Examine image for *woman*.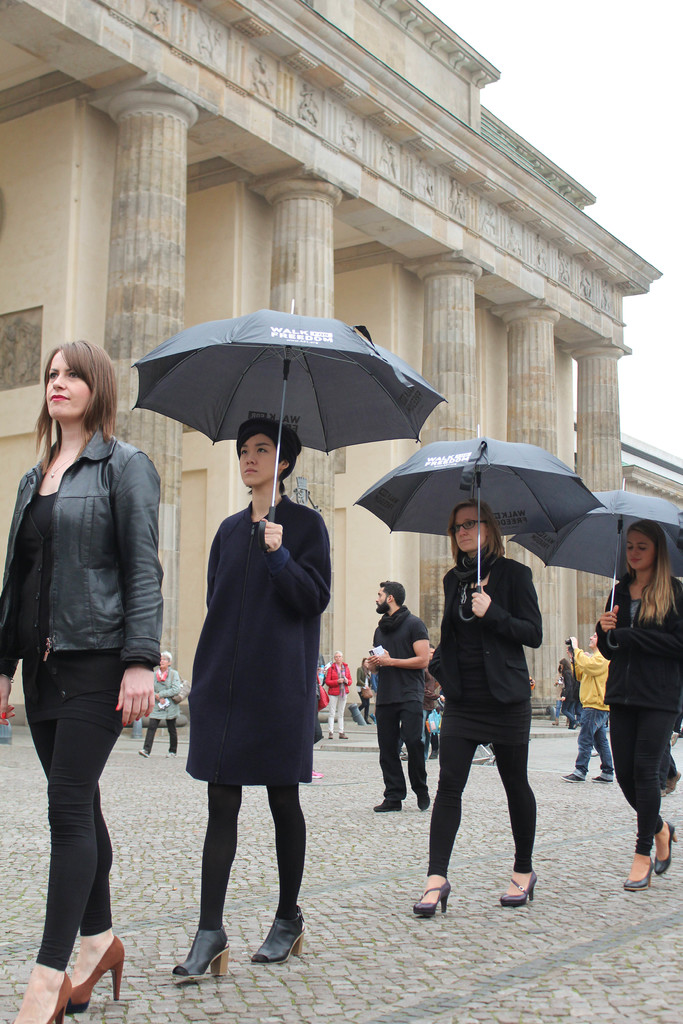
Examination result: select_region(1, 332, 173, 1013).
